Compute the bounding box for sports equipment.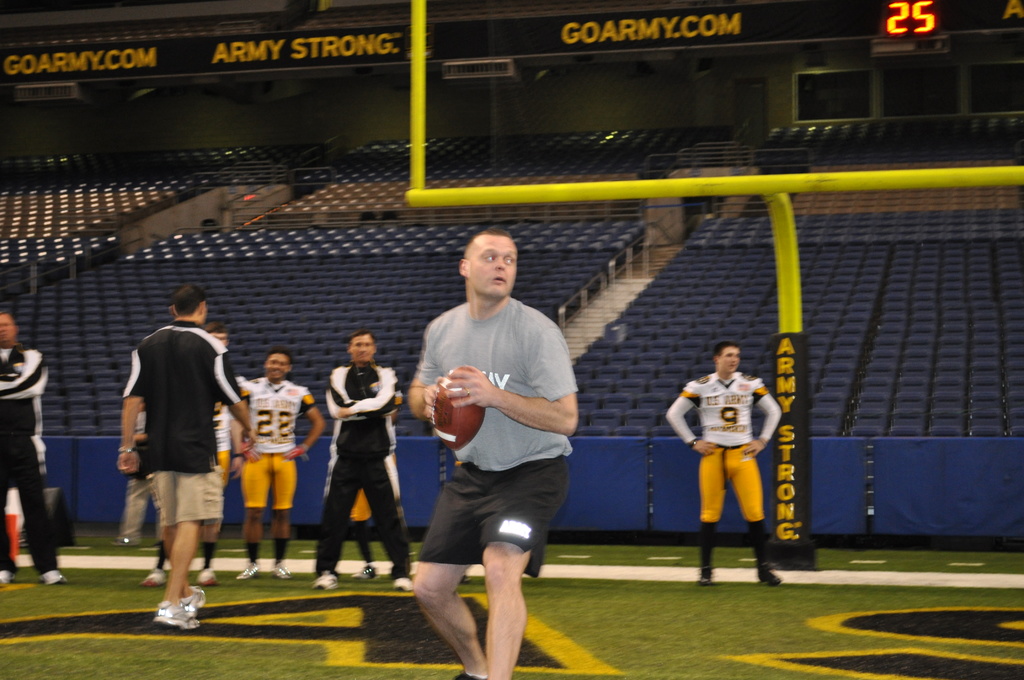
159/596/198/633.
